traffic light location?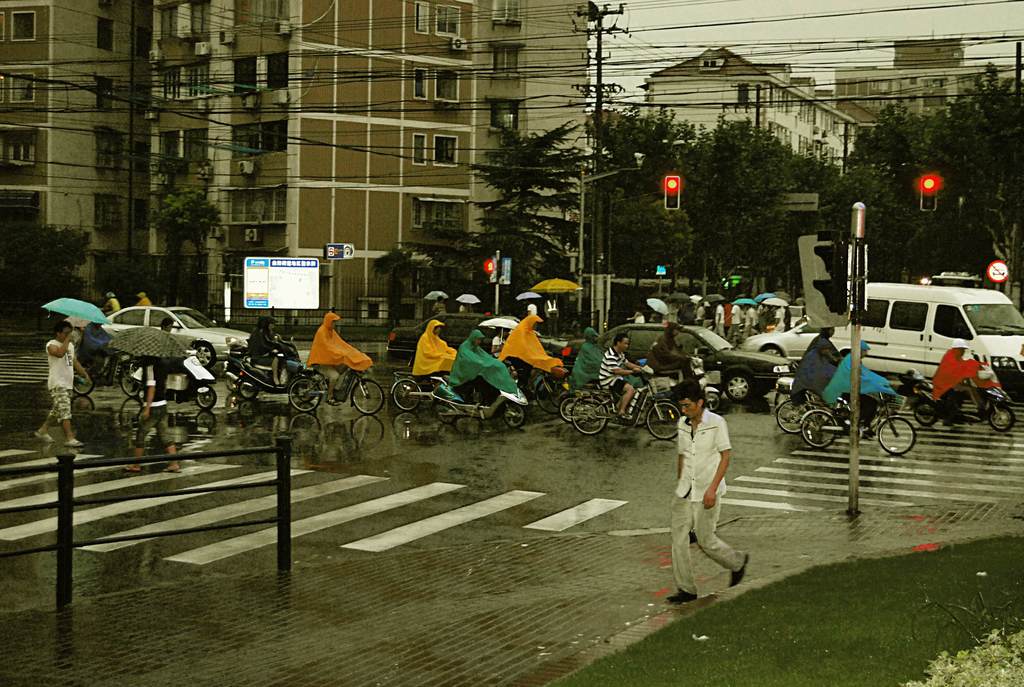
{"x1": 662, "y1": 174, "x2": 680, "y2": 212}
